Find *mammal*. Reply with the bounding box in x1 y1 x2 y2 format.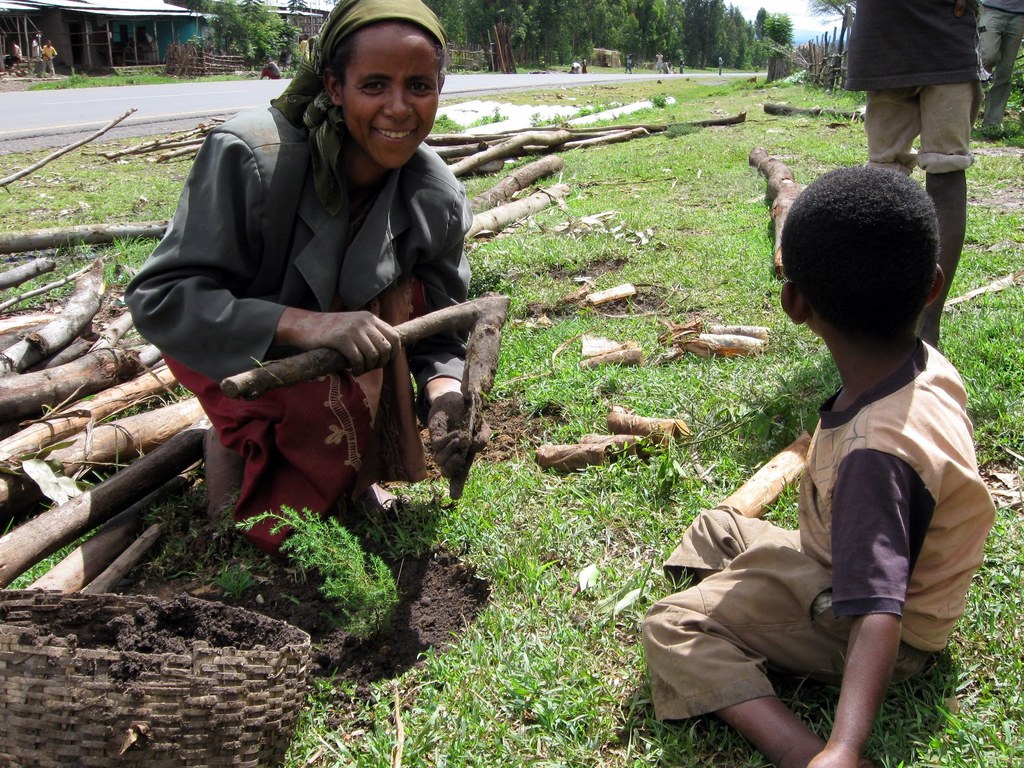
844 0 985 345.
